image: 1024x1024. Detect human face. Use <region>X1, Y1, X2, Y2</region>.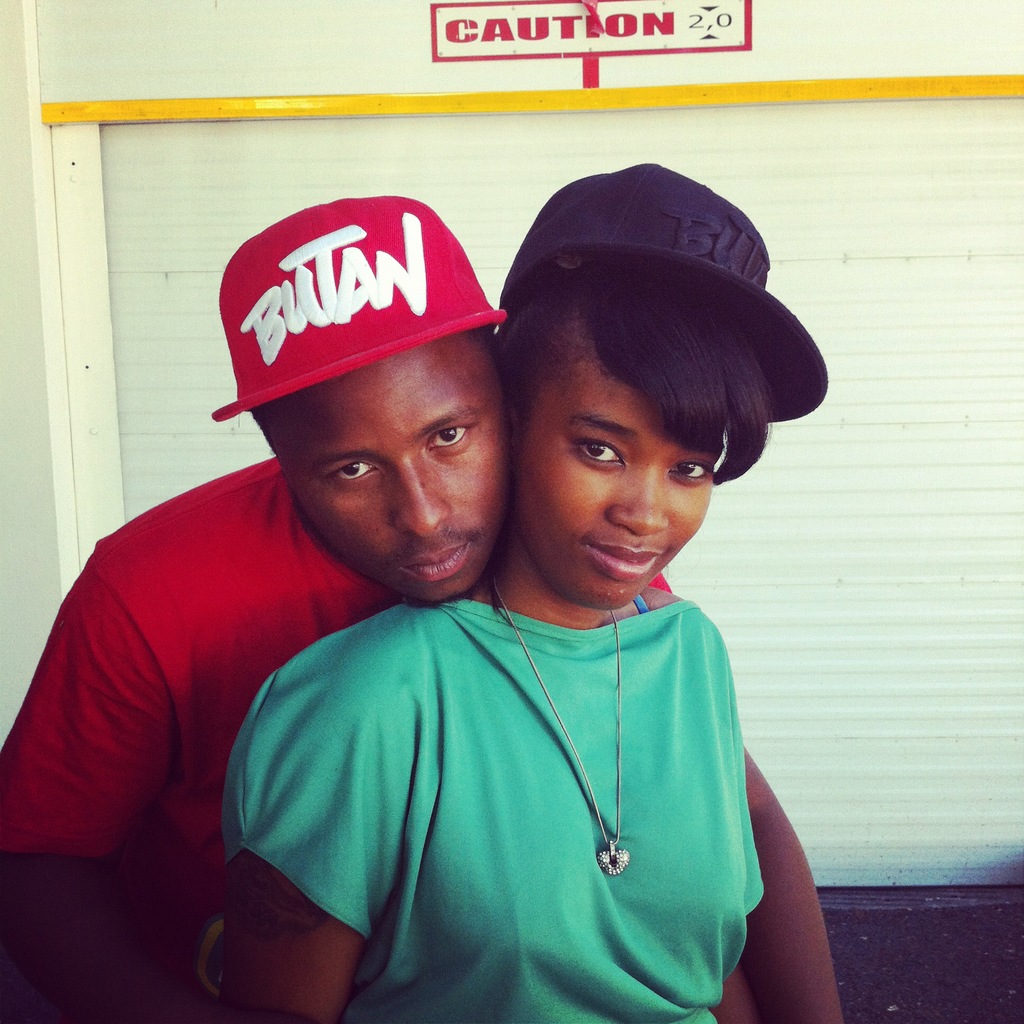
<region>510, 305, 719, 606</region>.
